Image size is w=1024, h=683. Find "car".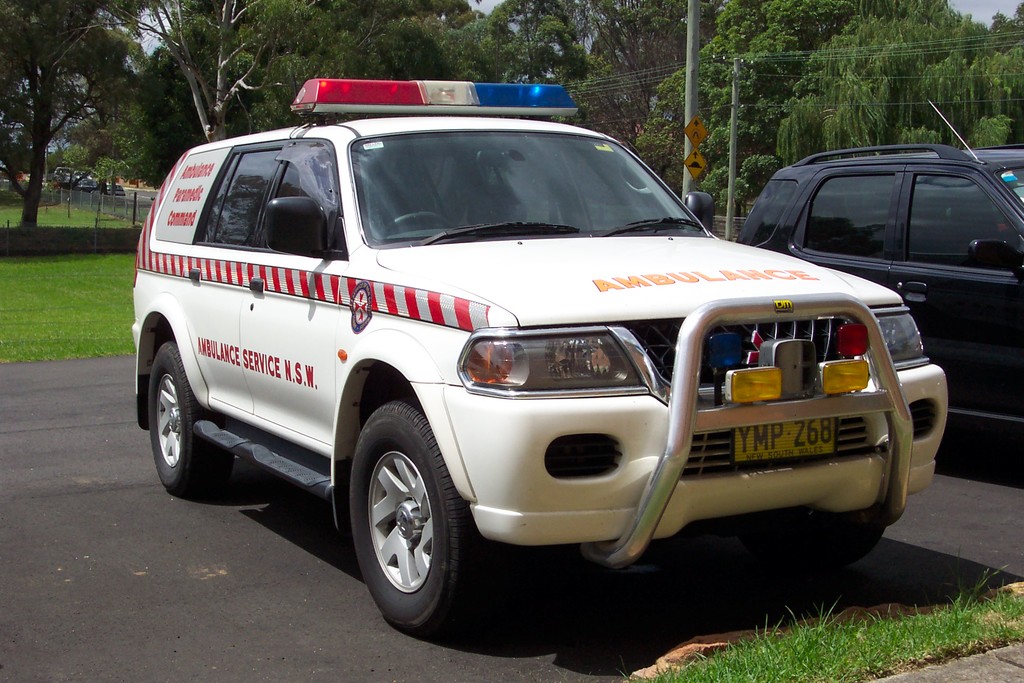
x1=81 y1=168 x2=104 y2=190.
